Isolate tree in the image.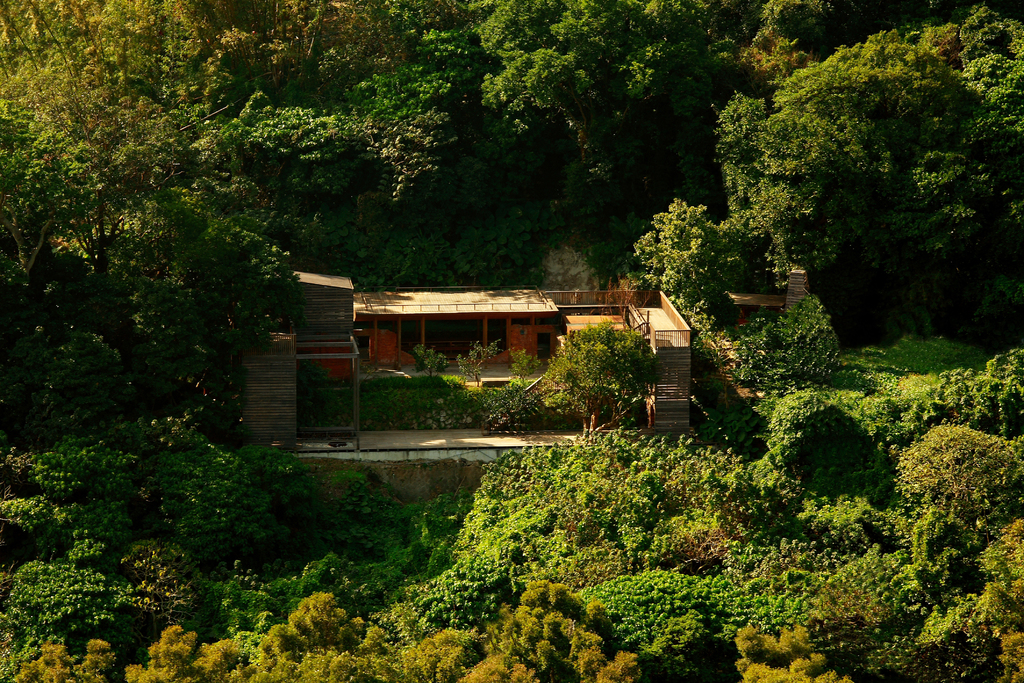
Isolated region: BBox(1, 562, 136, 682).
